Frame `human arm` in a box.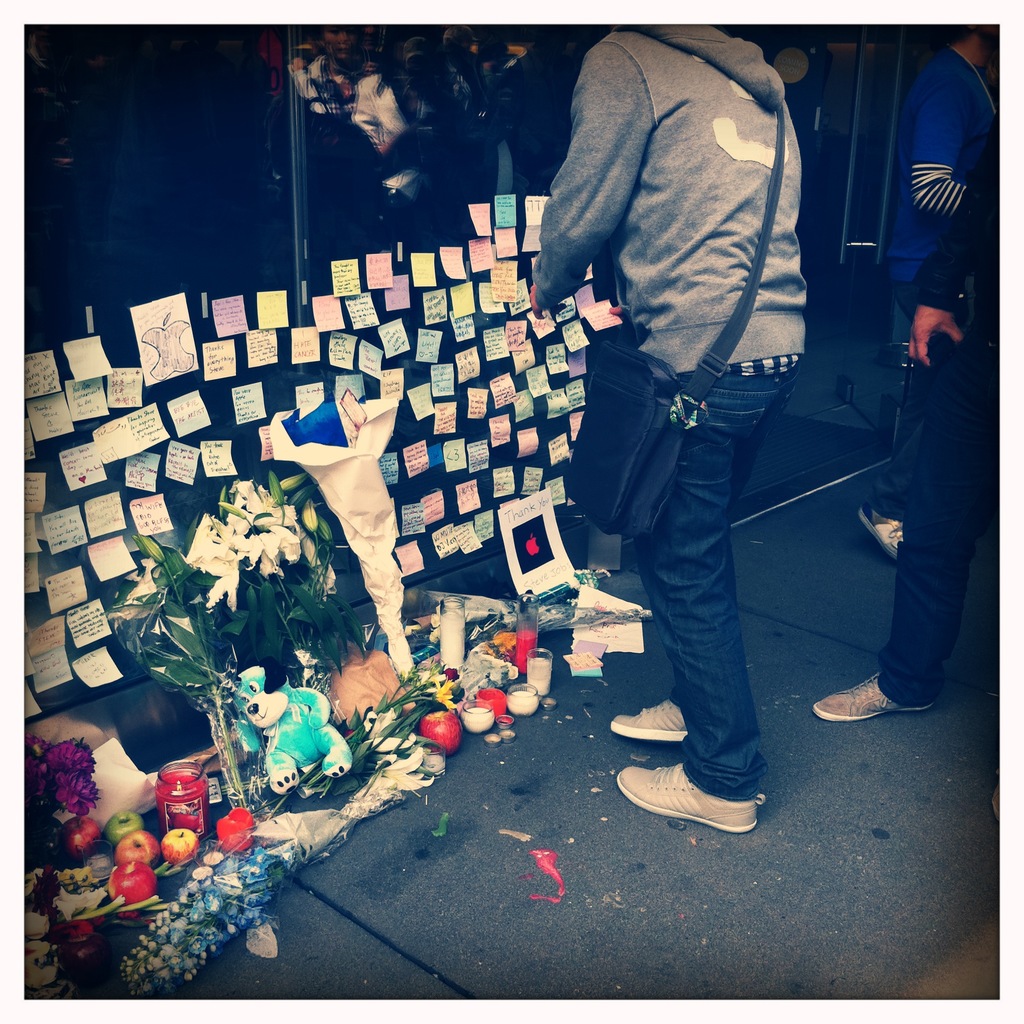
bbox(902, 86, 971, 225).
